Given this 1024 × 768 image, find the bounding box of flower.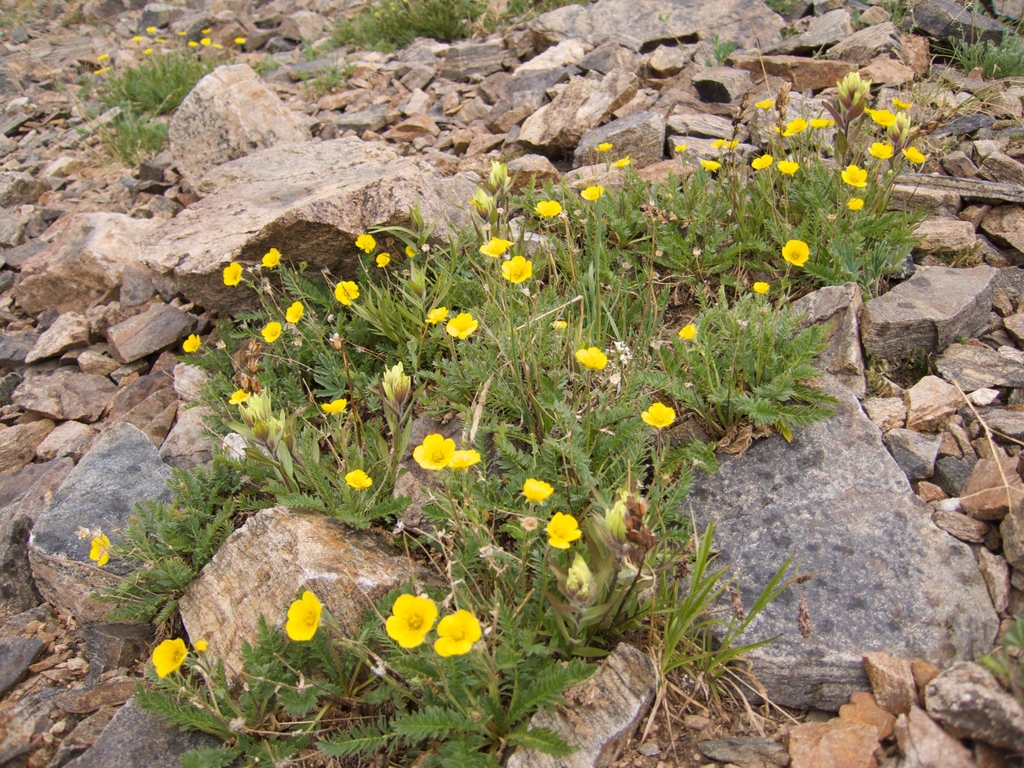
<bbox>341, 468, 372, 492</bbox>.
